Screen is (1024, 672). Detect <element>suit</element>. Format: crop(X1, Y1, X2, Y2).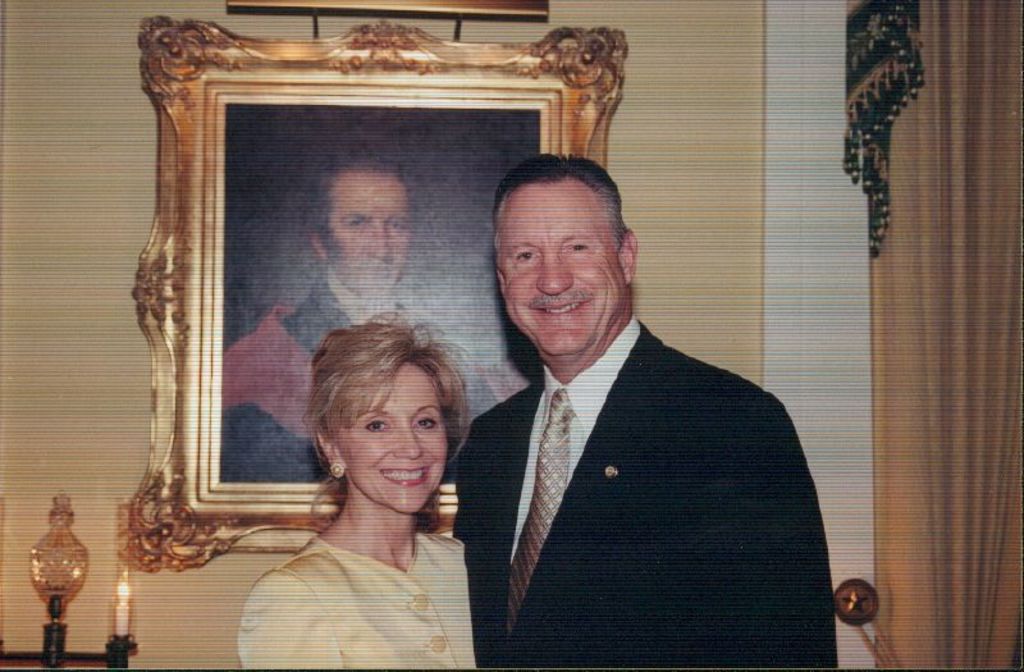
crop(442, 207, 829, 671).
